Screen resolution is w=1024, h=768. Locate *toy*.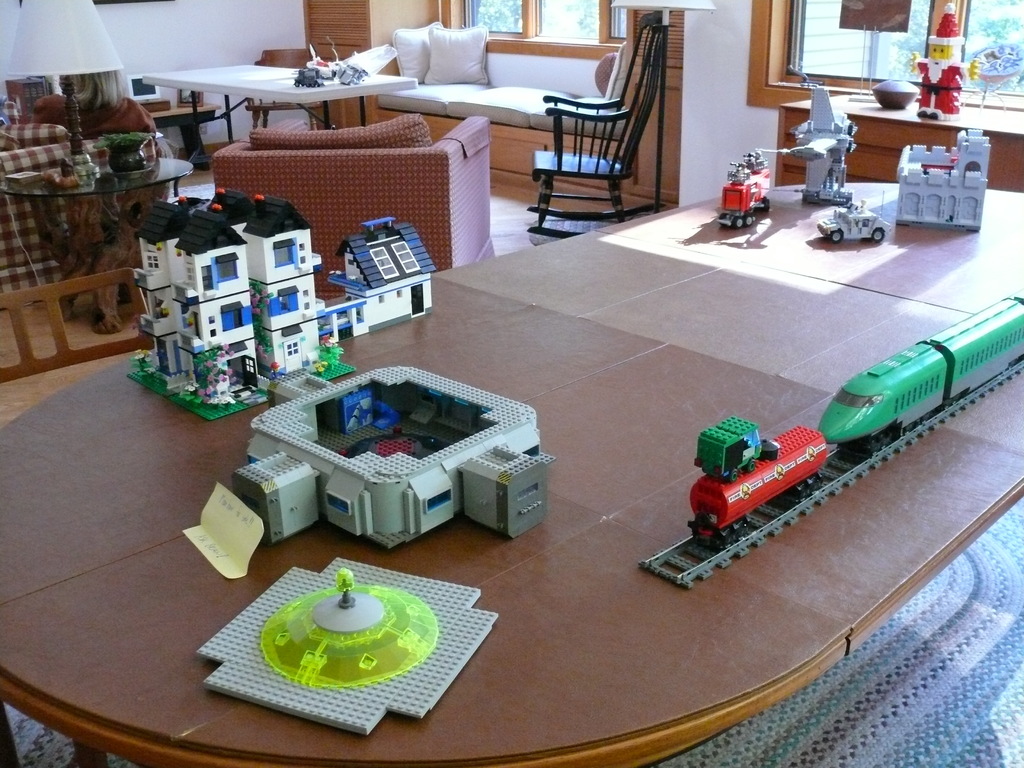
712/145/774/236.
